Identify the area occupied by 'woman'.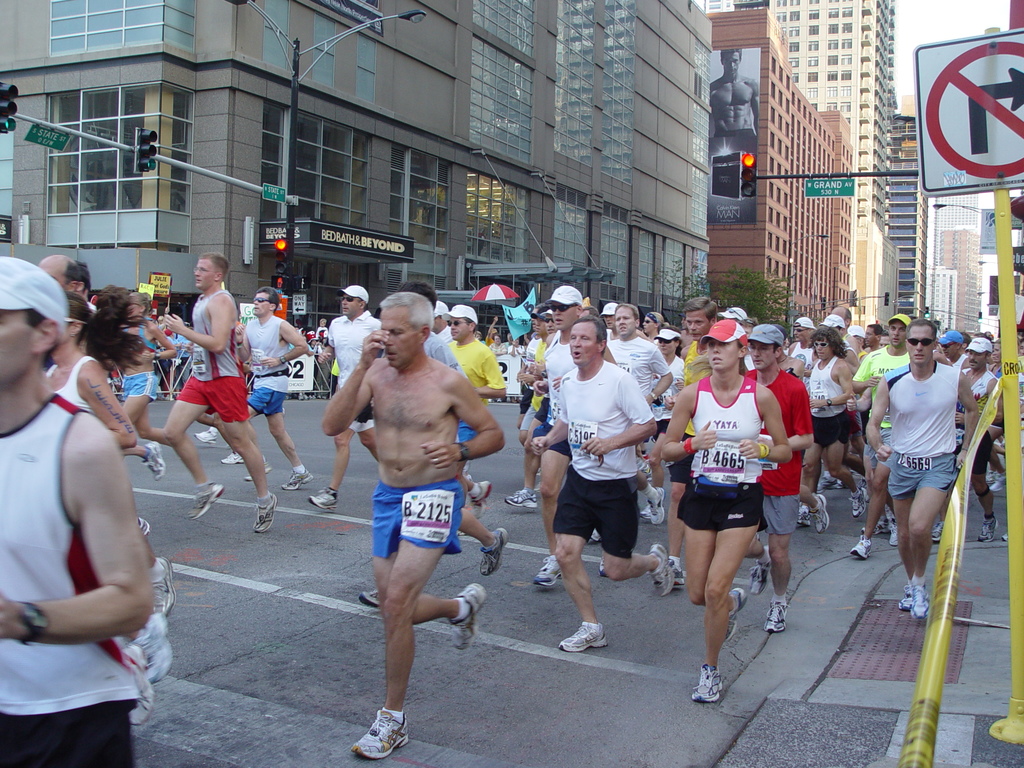
Area: x1=640, y1=324, x2=685, y2=522.
